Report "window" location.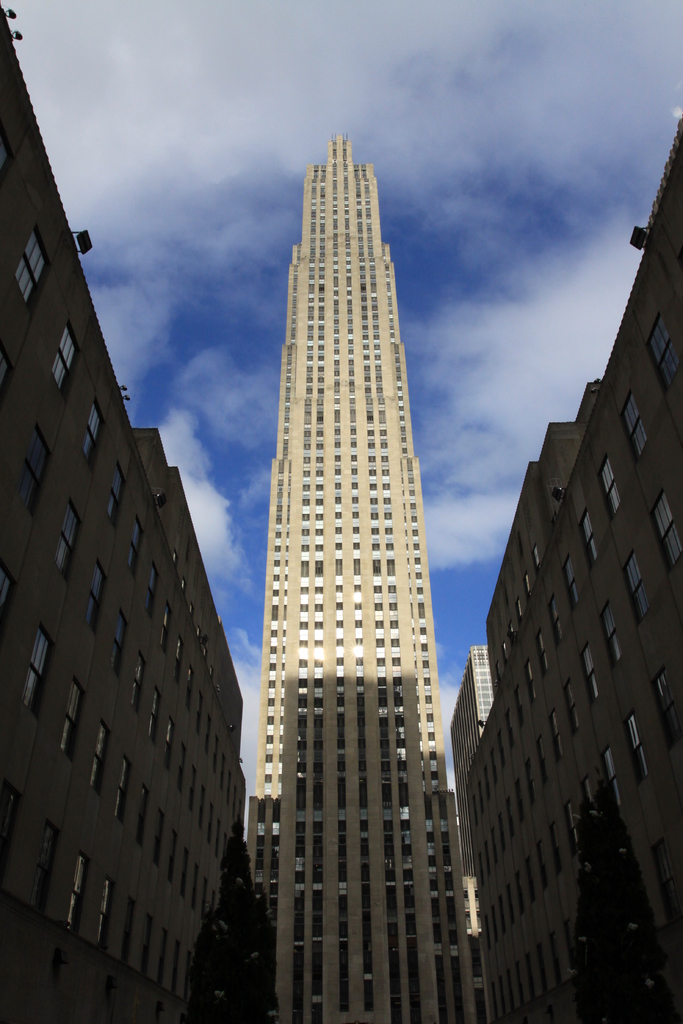
Report: [621, 557, 652, 615].
